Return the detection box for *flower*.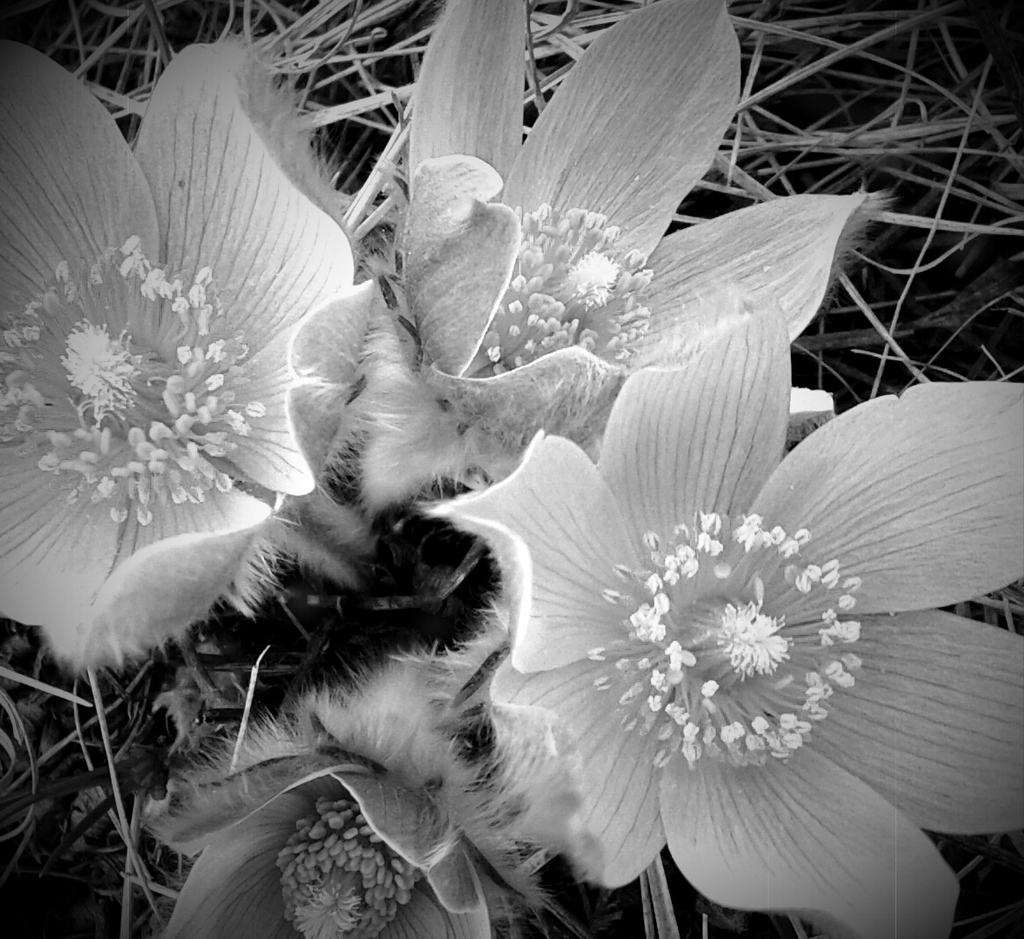
{"x1": 344, "y1": 0, "x2": 866, "y2": 448}.
